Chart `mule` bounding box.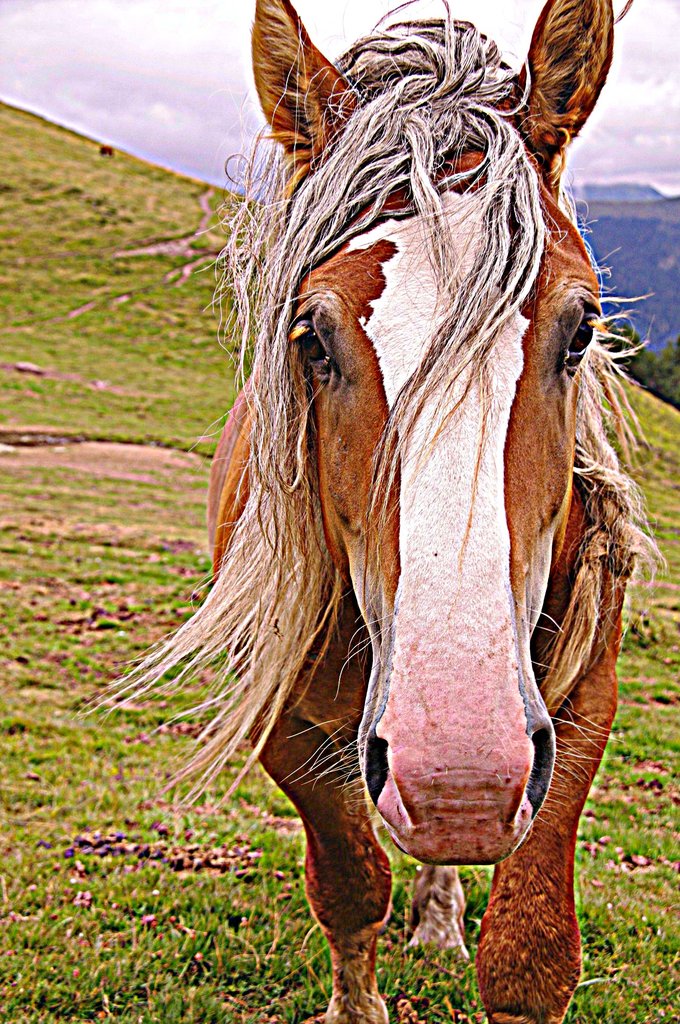
Charted: bbox(86, 0, 660, 1023).
